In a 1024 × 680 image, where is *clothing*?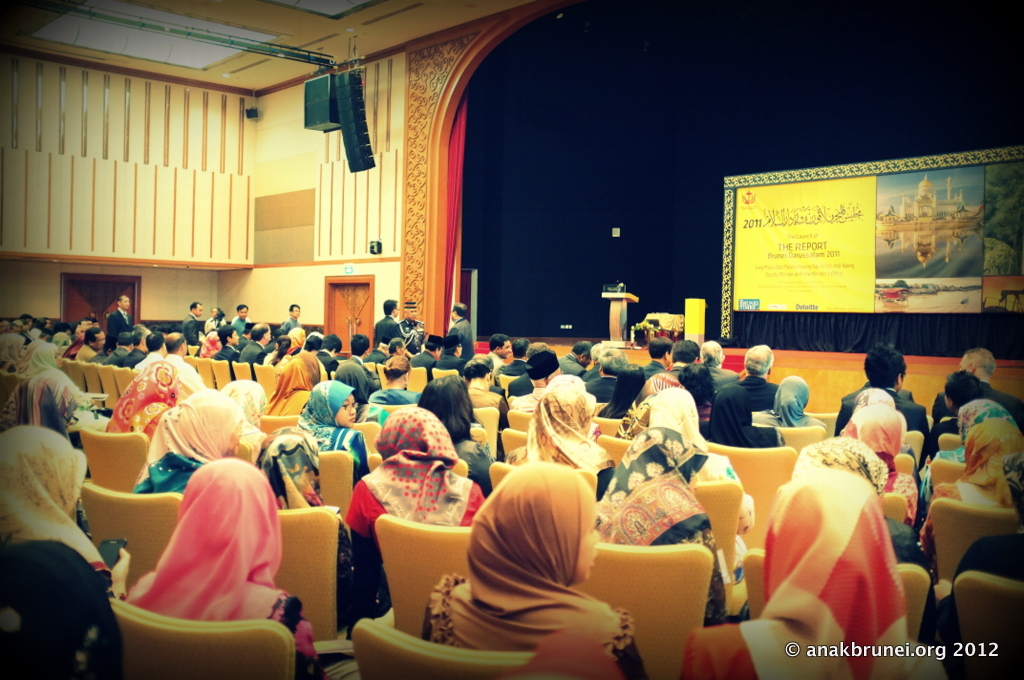
x1=400 y1=322 x2=424 y2=347.
